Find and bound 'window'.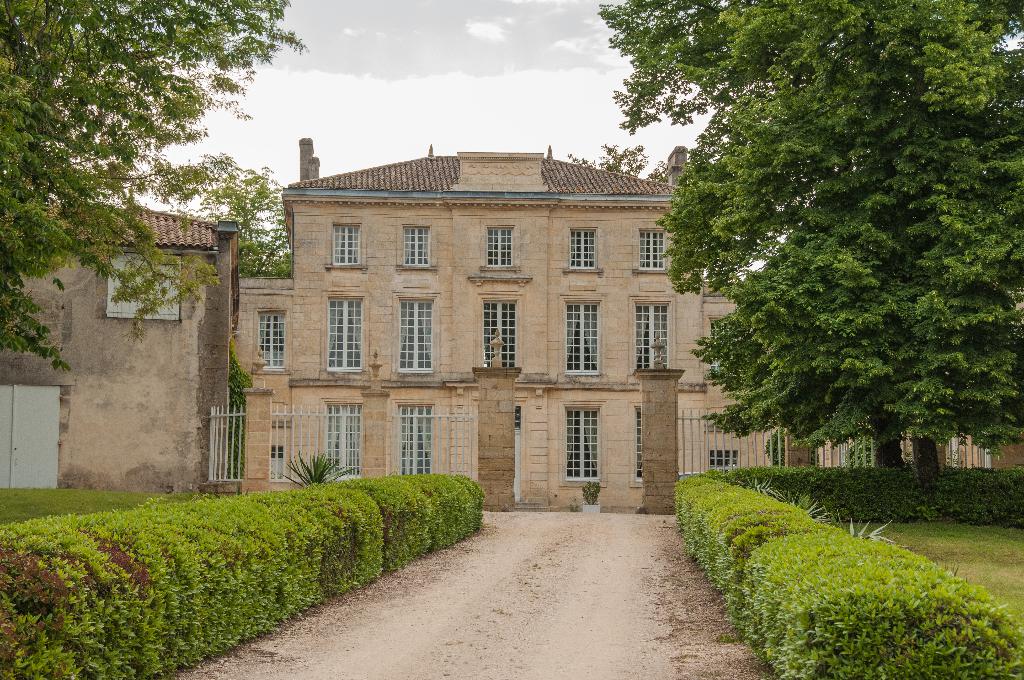
Bound: (left=638, top=227, right=666, bottom=271).
